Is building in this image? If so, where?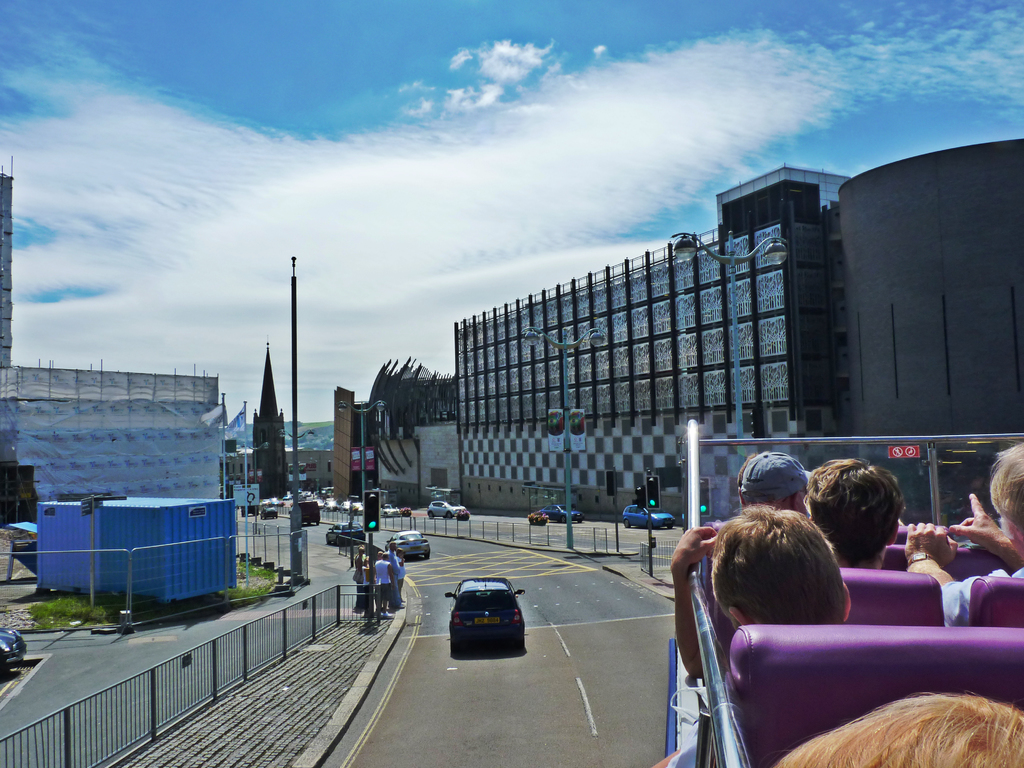
Yes, at bbox(0, 366, 225, 511).
